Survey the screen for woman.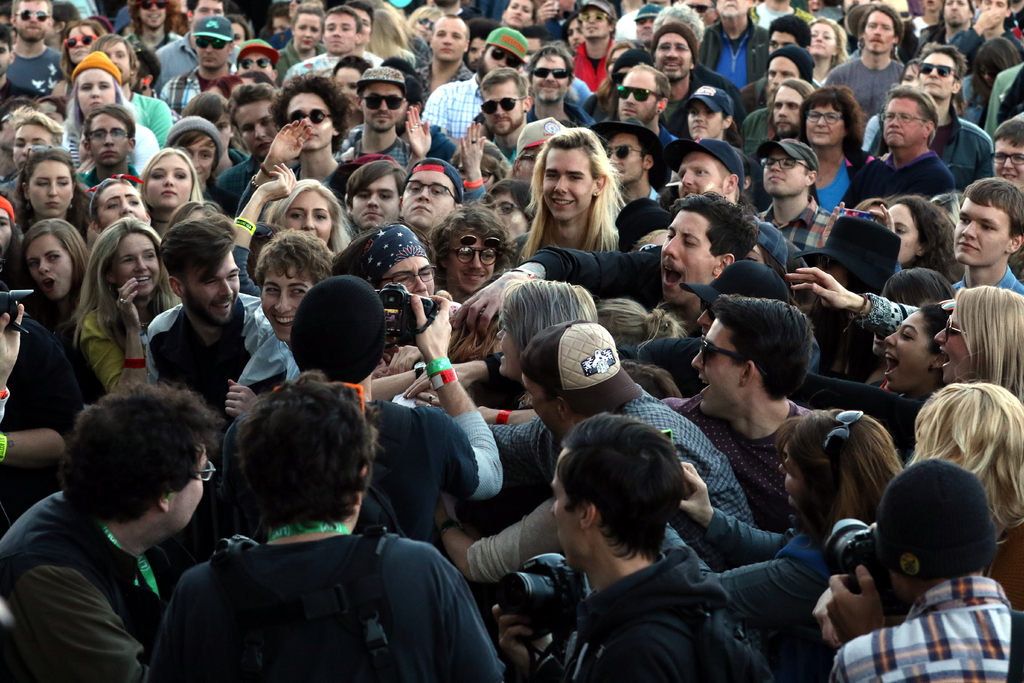
Survey found: <box>509,127,652,304</box>.
